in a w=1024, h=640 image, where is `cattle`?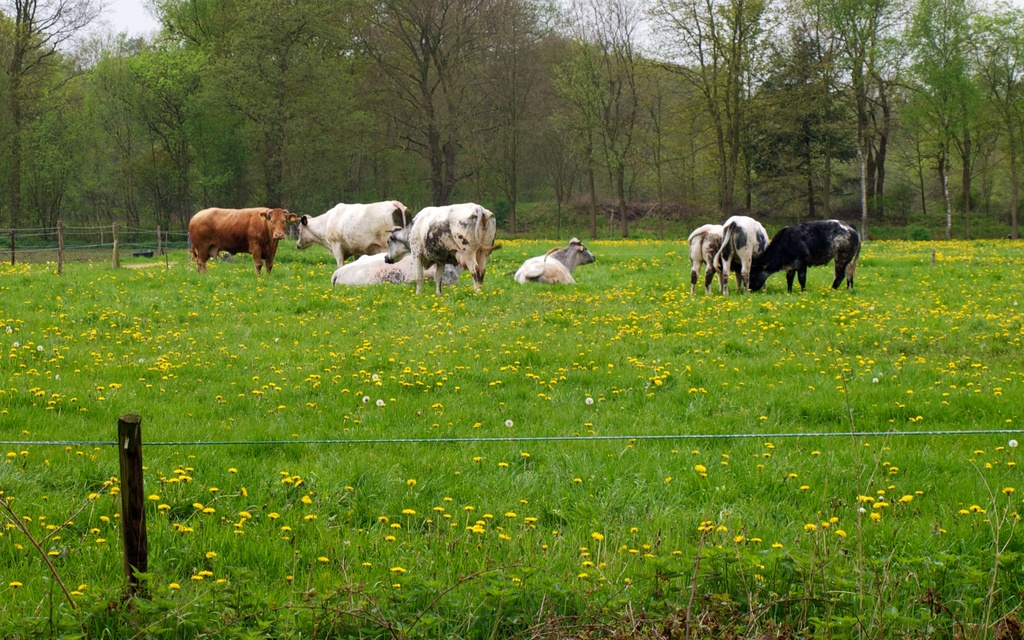
<region>753, 220, 861, 293</region>.
